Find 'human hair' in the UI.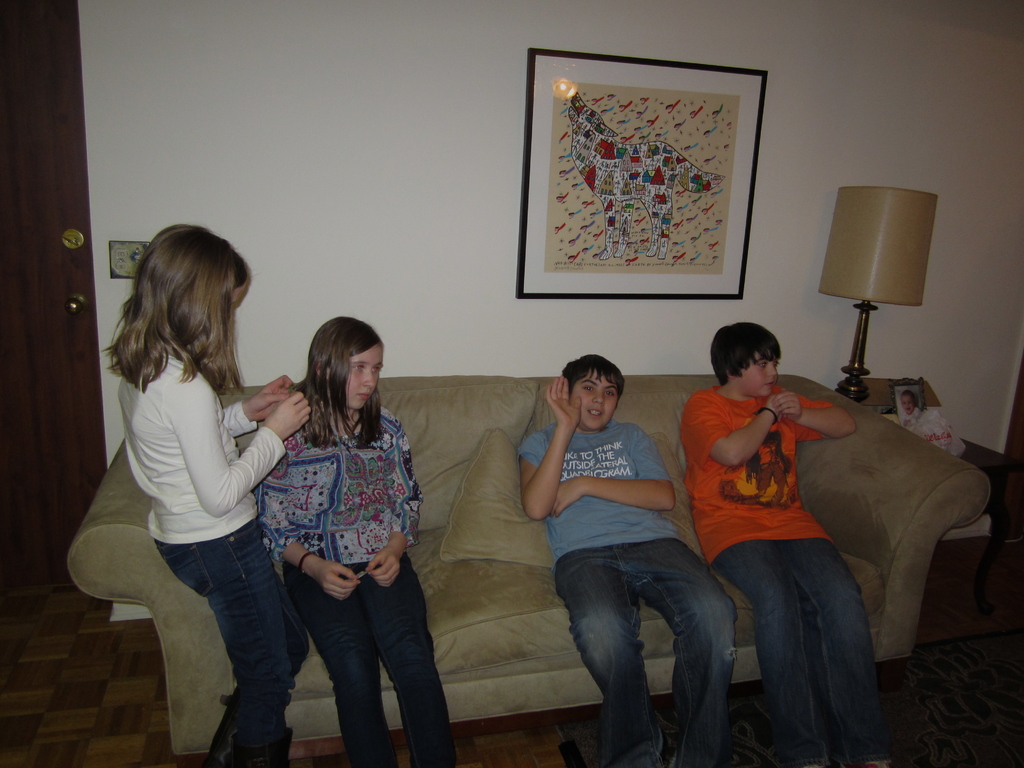
UI element at bbox(562, 355, 627, 398).
